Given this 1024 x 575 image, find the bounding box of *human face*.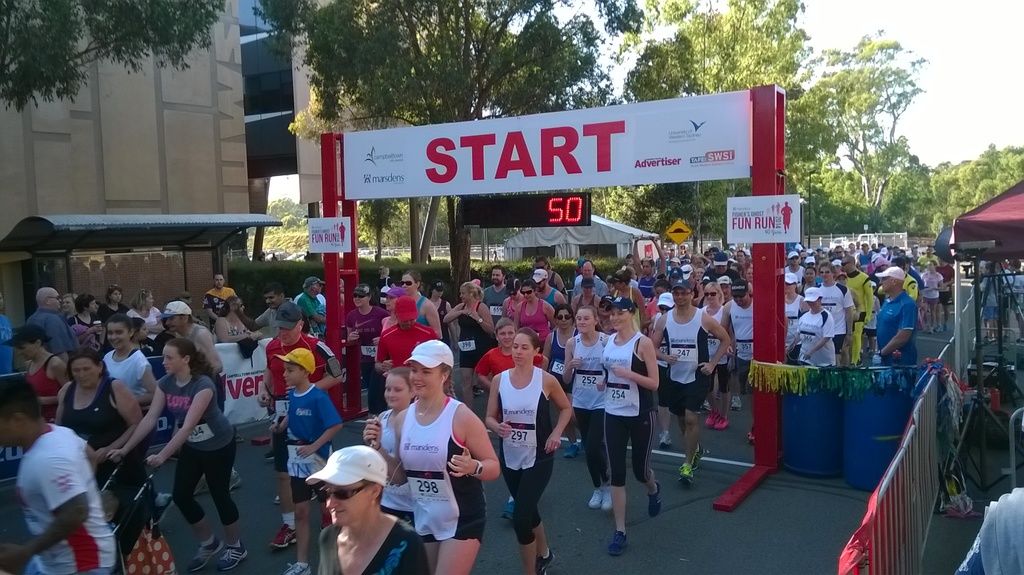
[17,344,40,366].
